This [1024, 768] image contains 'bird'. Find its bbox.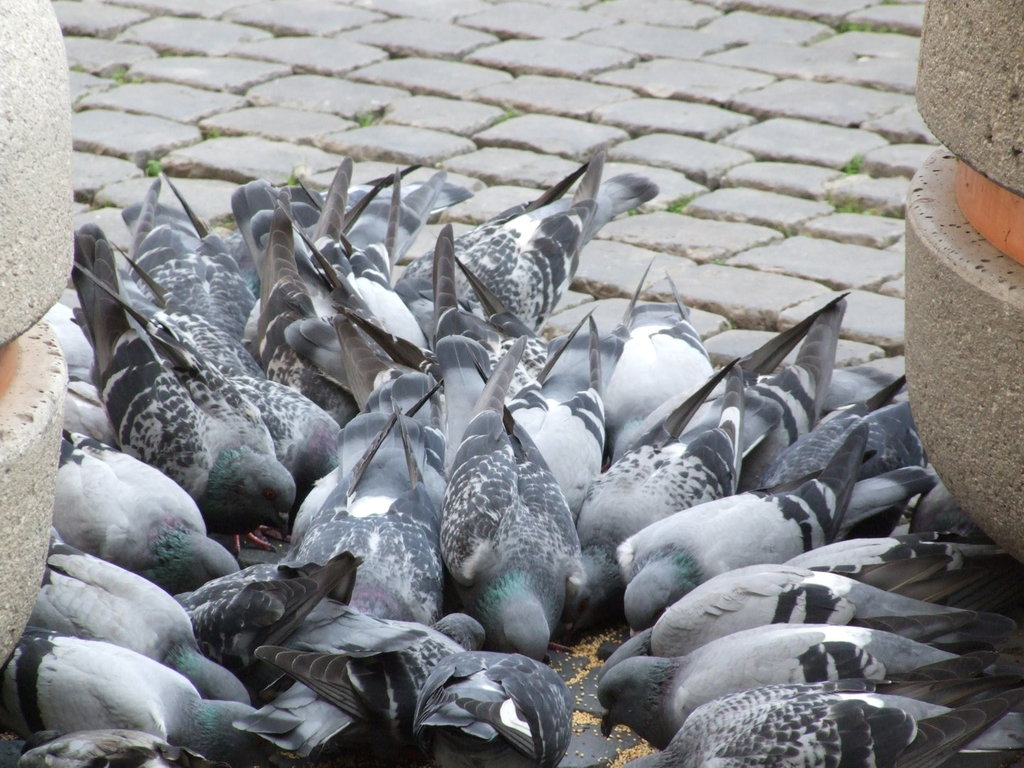
<bbox>415, 648, 571, 767</bbox>.
